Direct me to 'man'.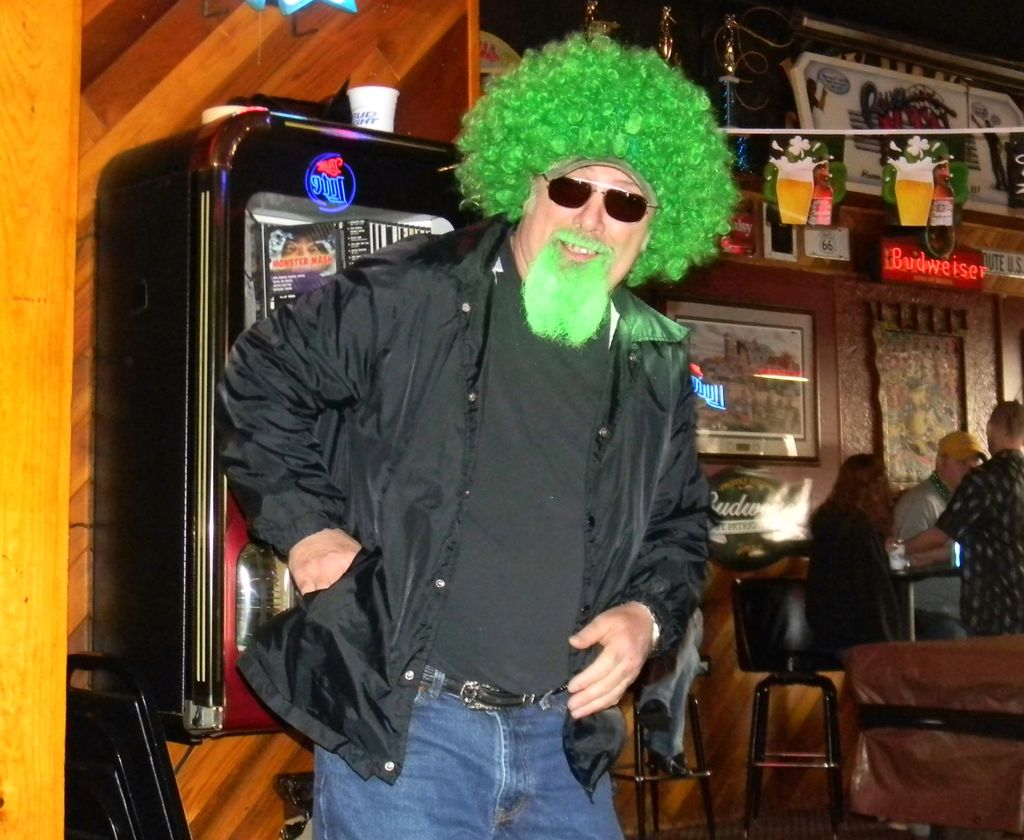
Direction: Rect(892, 396, 1023, 640).
